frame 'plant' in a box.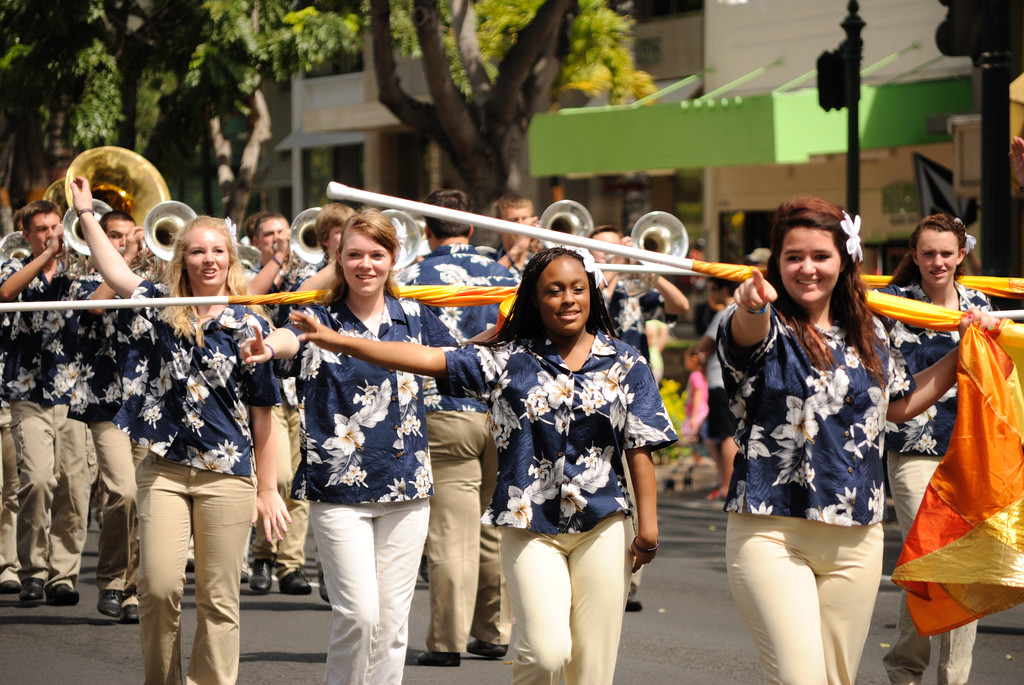
<bbox>655, 366, 699, 482</bbox>.
